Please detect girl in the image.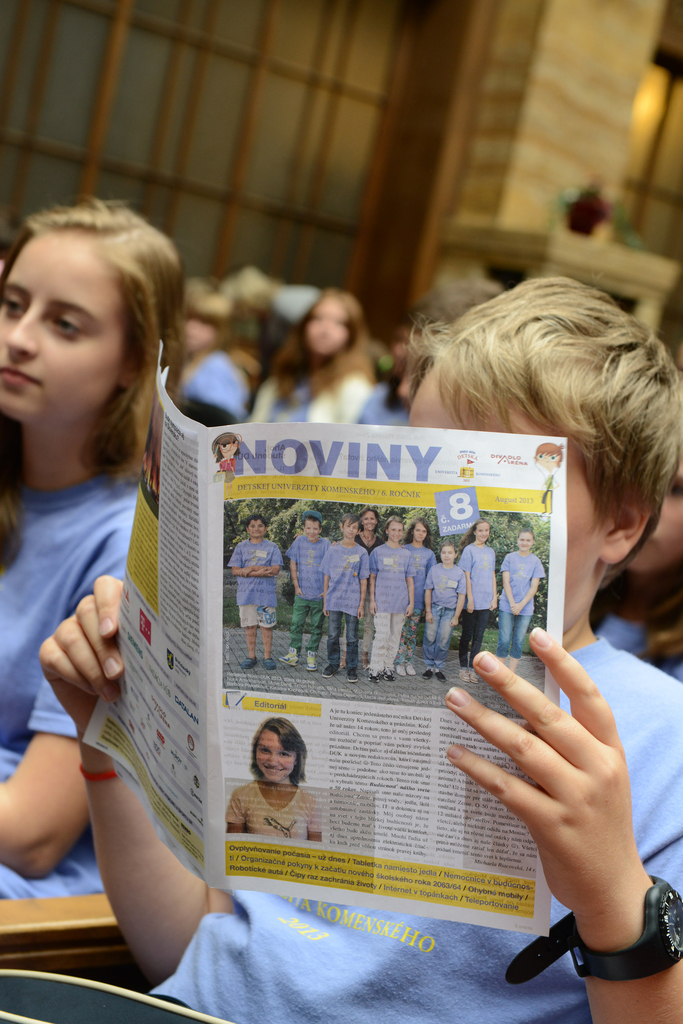
select_region(498, 525, 547, 672).
